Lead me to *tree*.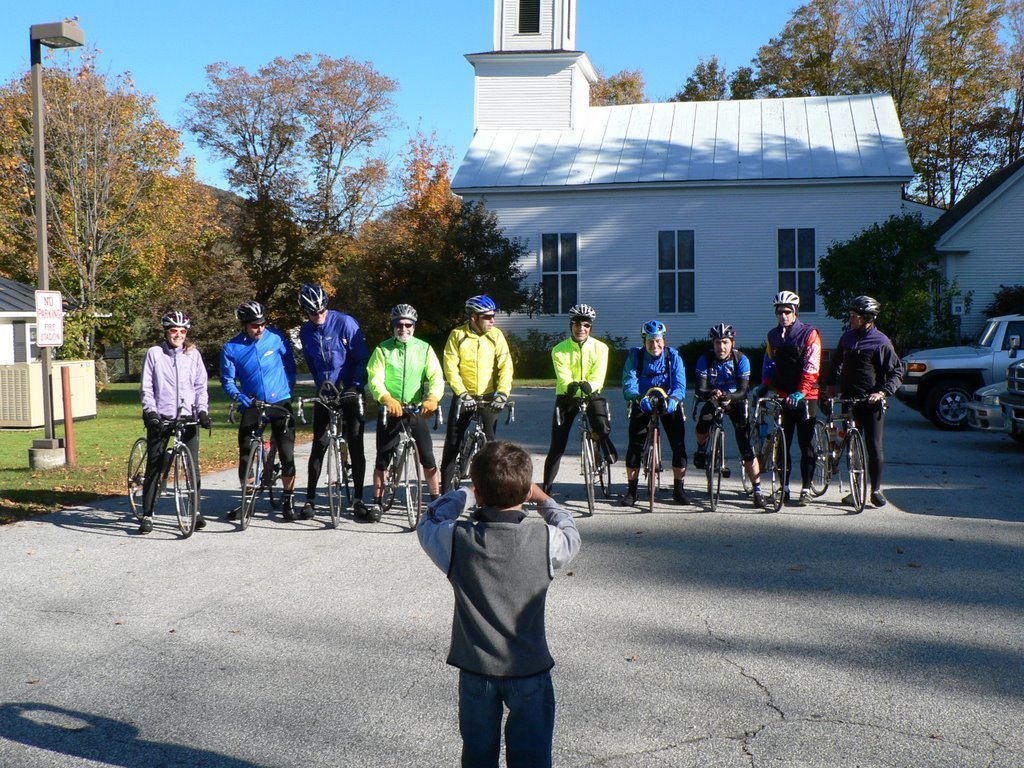
Lead to bbox=[810, 204, 934, 338].
